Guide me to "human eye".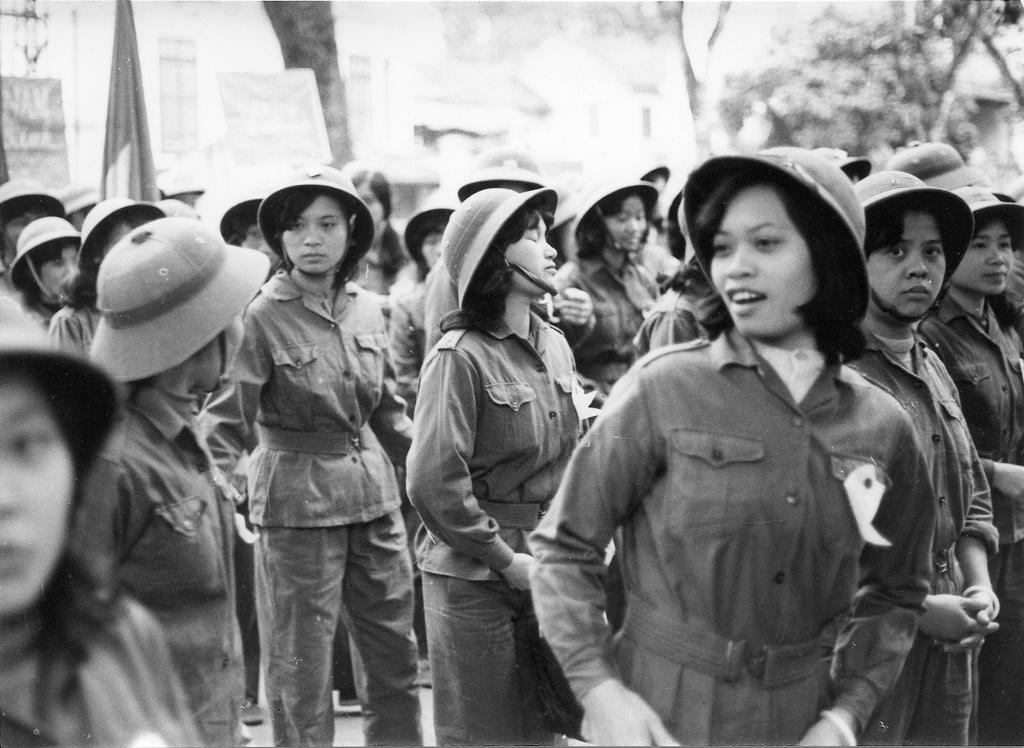
Guidance: detection(880, 244, 909, 263).
